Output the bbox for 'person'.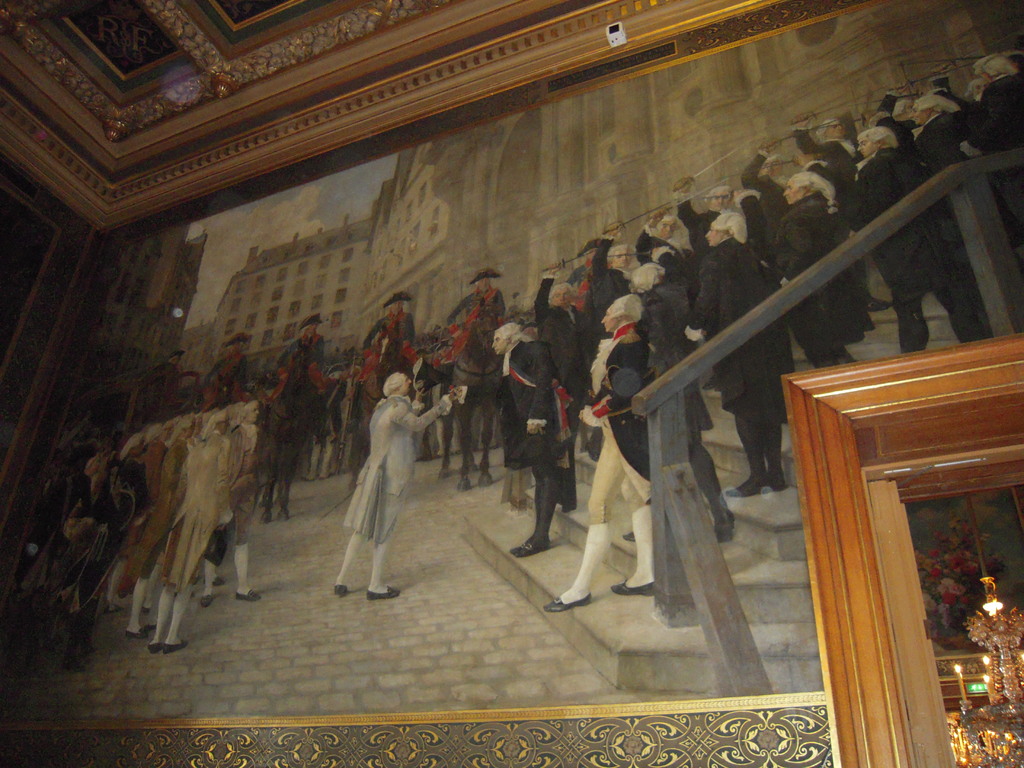
[left=796, top=109, right=872, bottom=197].
